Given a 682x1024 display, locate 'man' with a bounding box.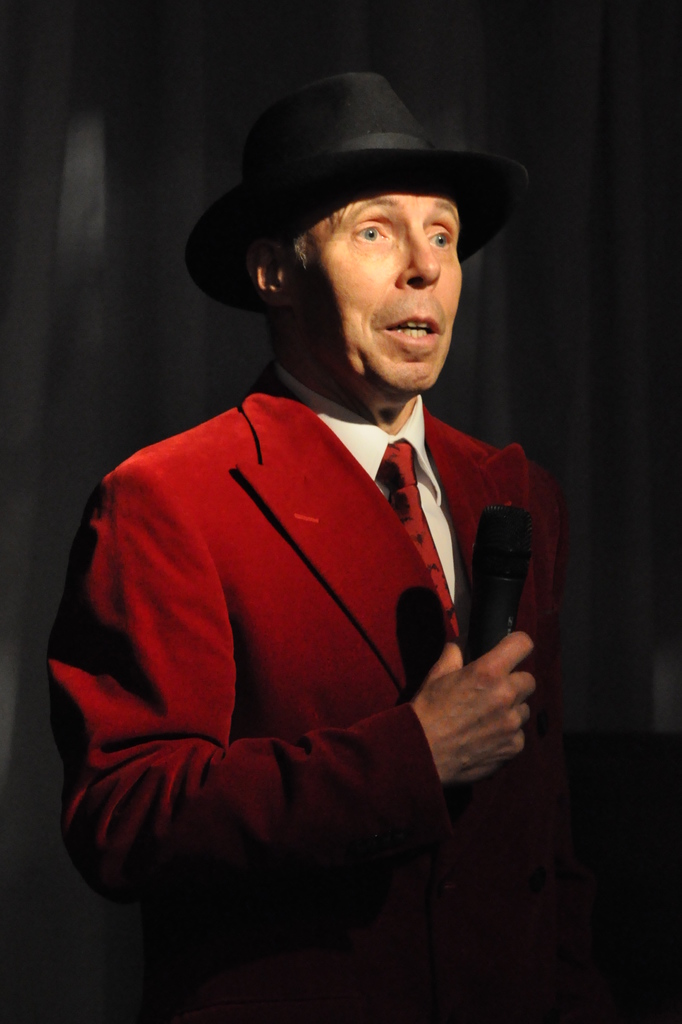
Located: rect(50, 65, 587, 979).
